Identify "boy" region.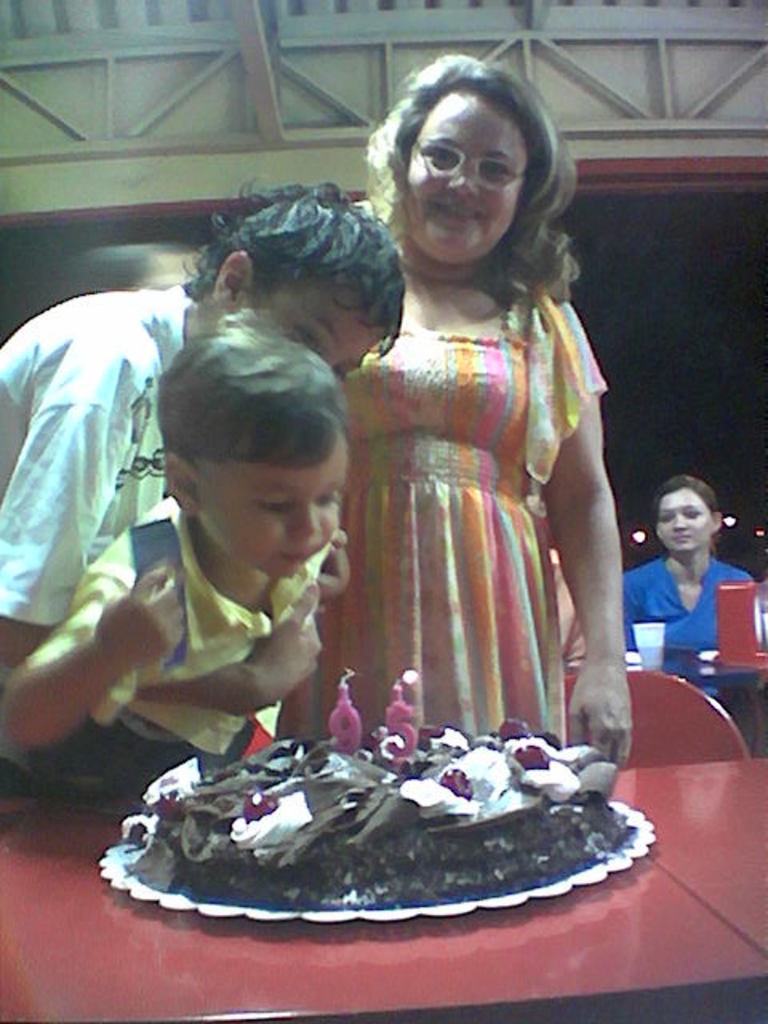
Region: (left=0, top=323, right=358, bottom=787).
